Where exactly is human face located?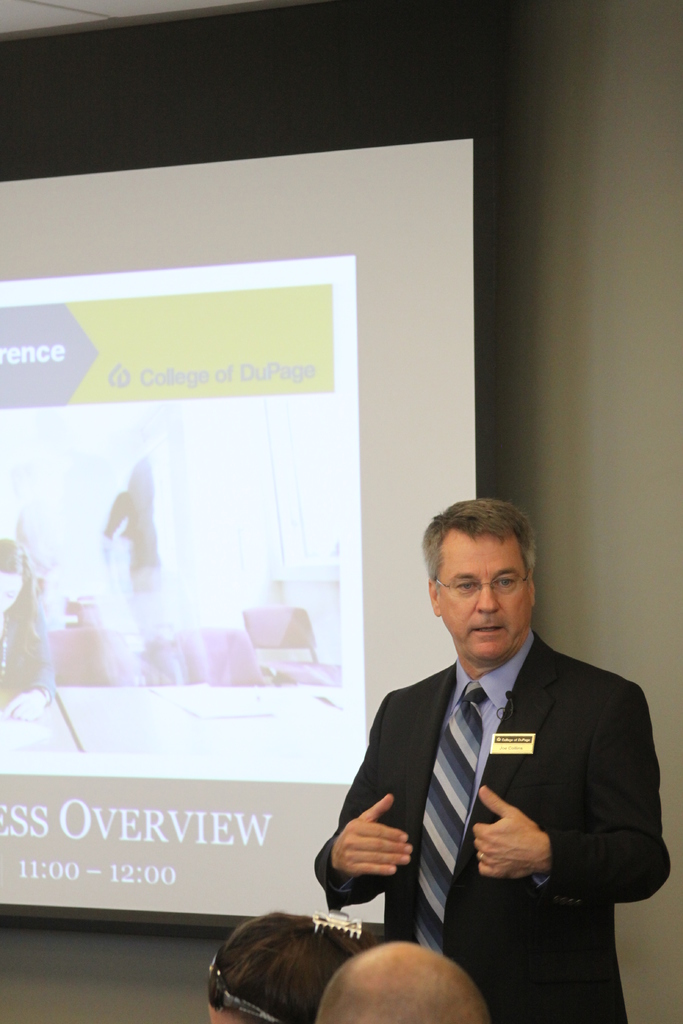
Its bounding box is box(424, 508, 554, 669).
